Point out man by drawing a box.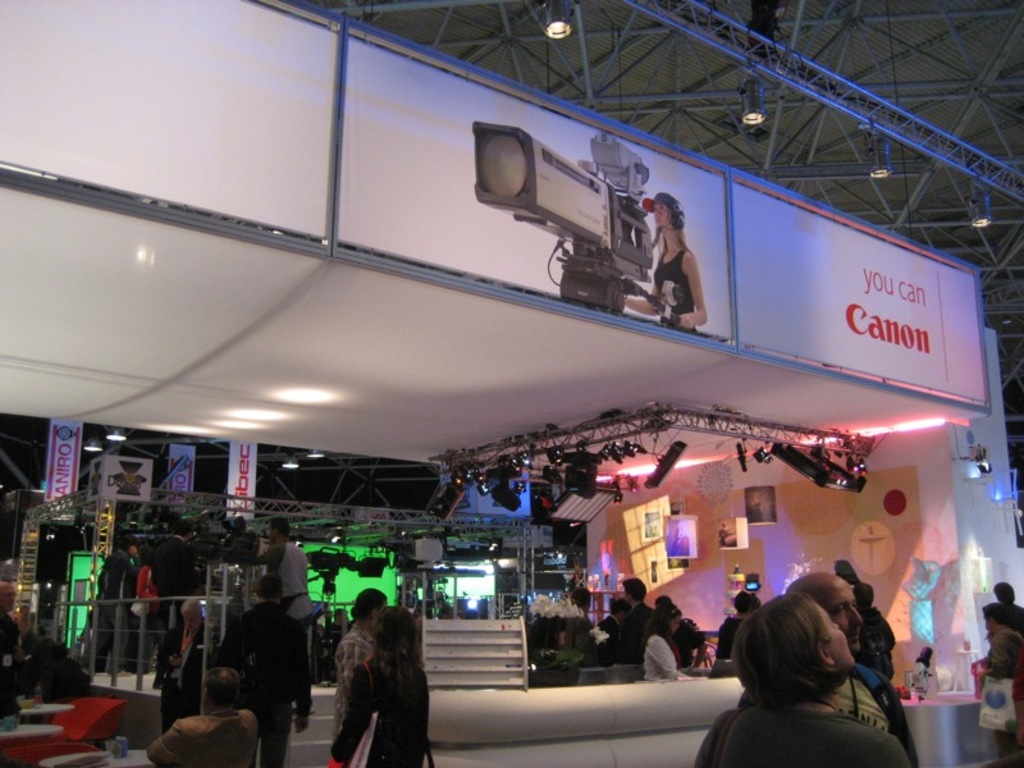
0 575 36 705.
